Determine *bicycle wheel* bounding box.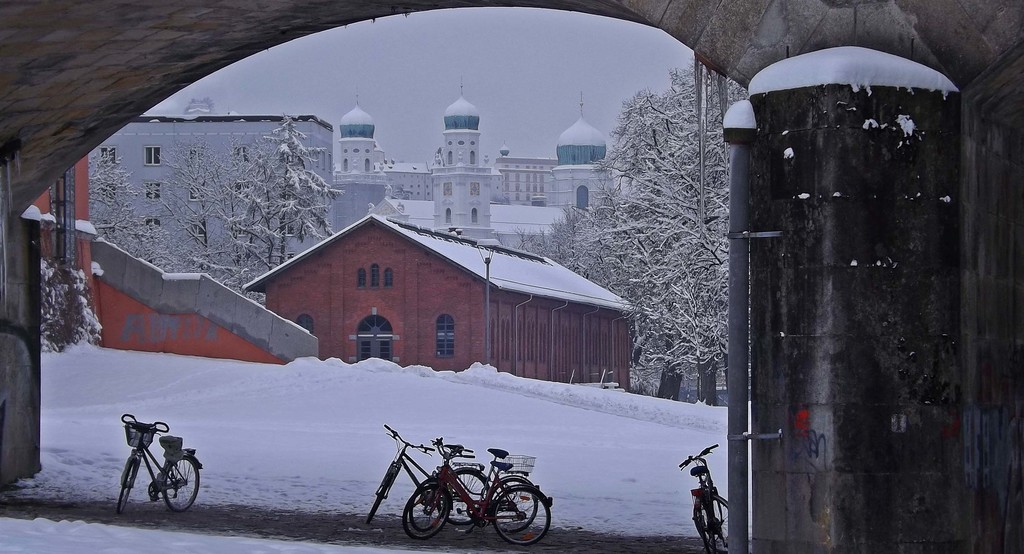
Determined: bbox=[489, 473, 538, 535].
